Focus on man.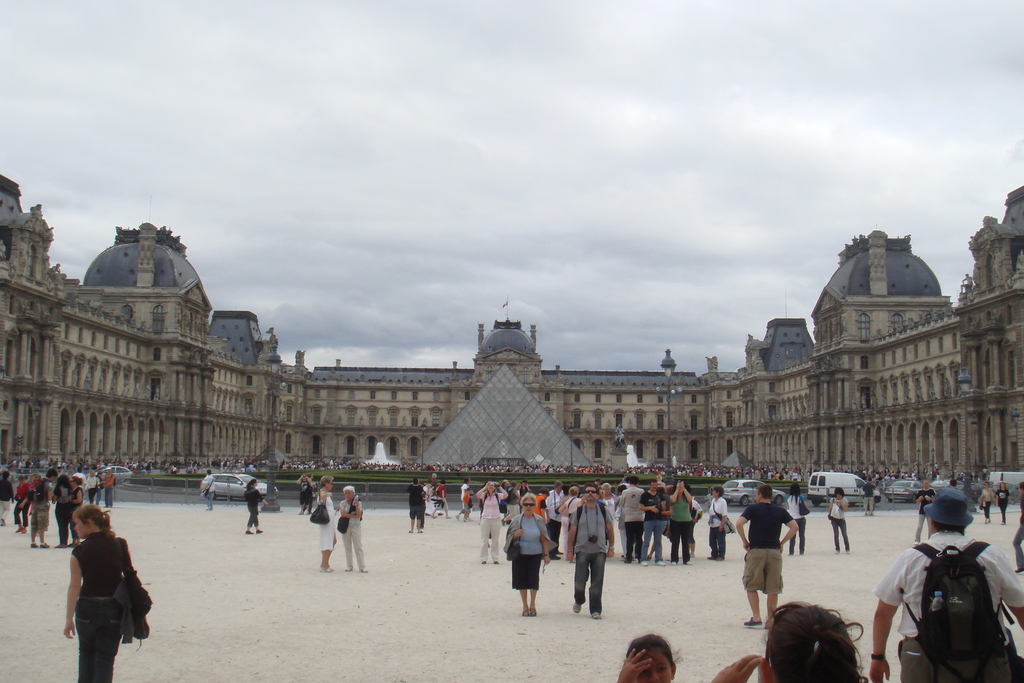
Focused at bbox=(566, 483, 623, 617).
